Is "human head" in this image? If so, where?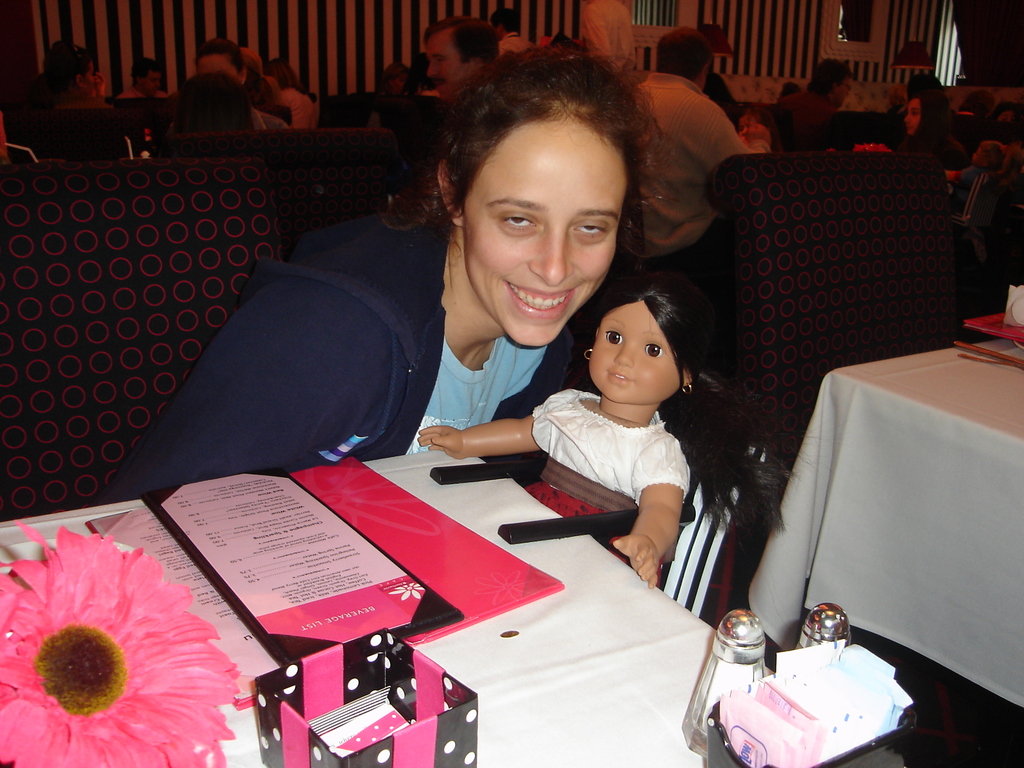
Yes, at rect(424, 54, 668, 323).
